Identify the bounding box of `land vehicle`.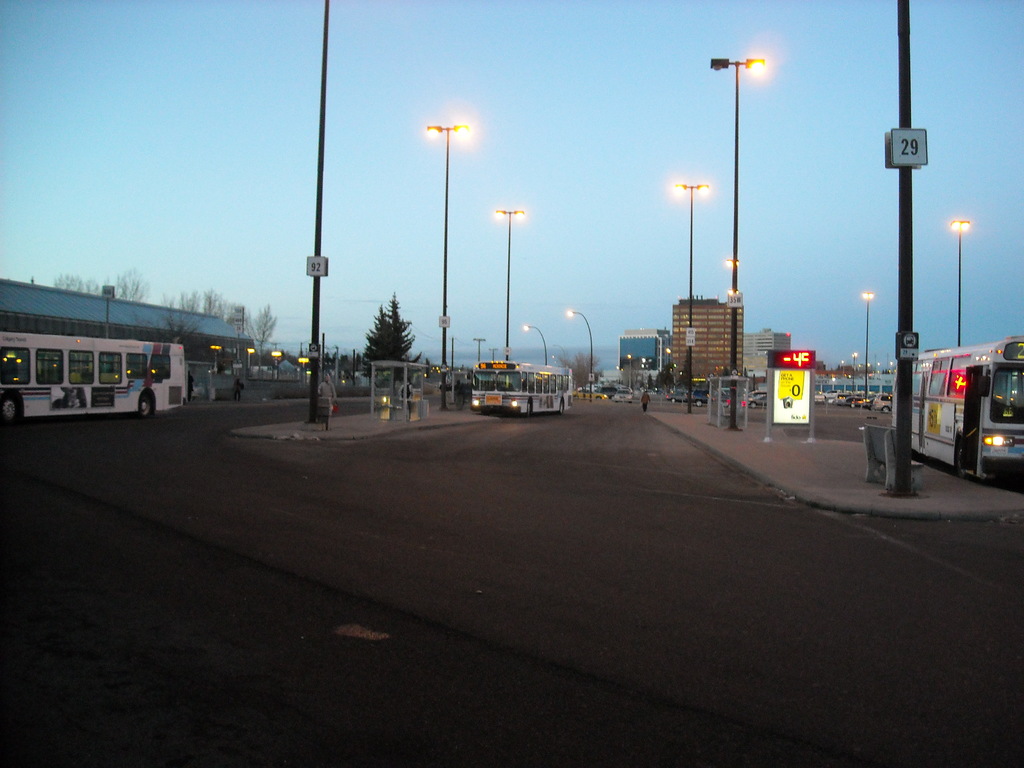
(692,389,729,408).
